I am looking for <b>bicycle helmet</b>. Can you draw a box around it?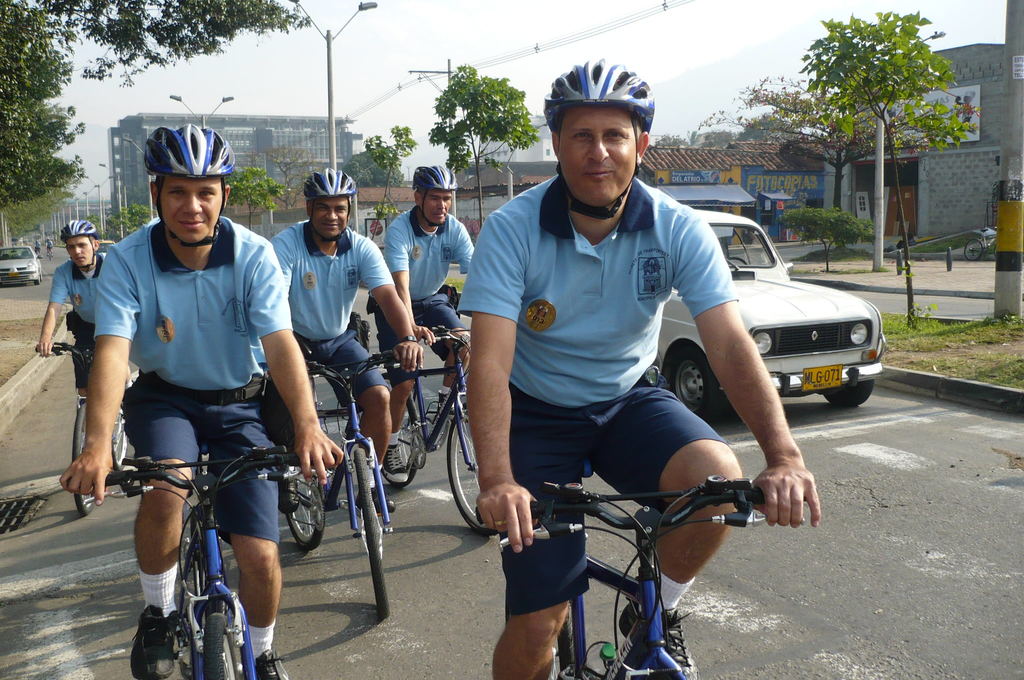
Sure, the bounding box is (left=409, top=165, right=452, bottom=190).
